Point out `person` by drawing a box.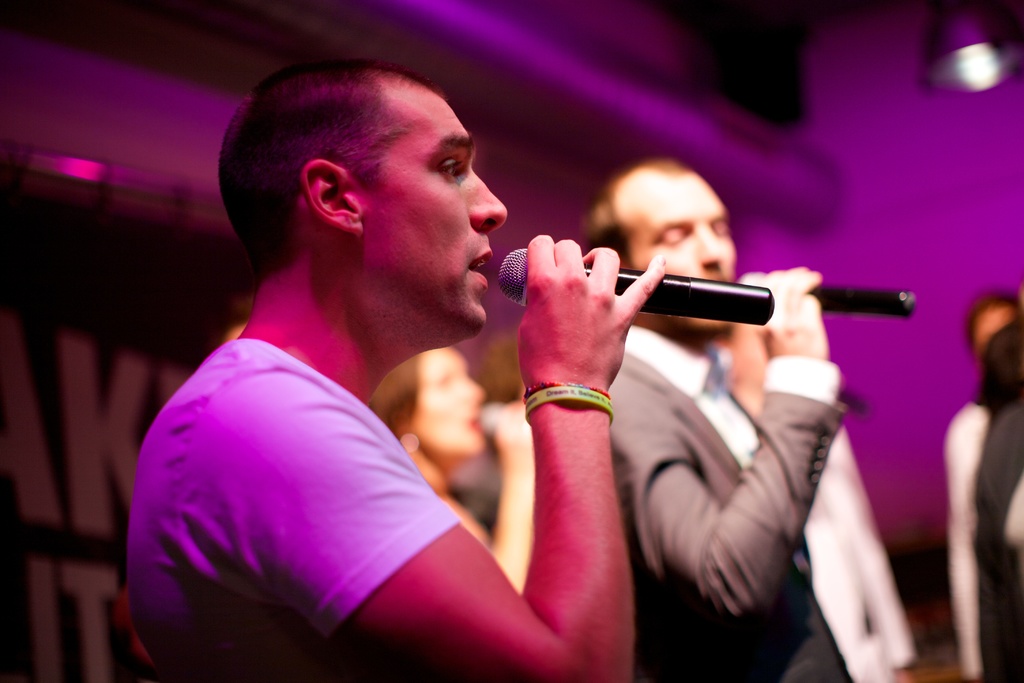
<box>115,75,804,664</box>.
